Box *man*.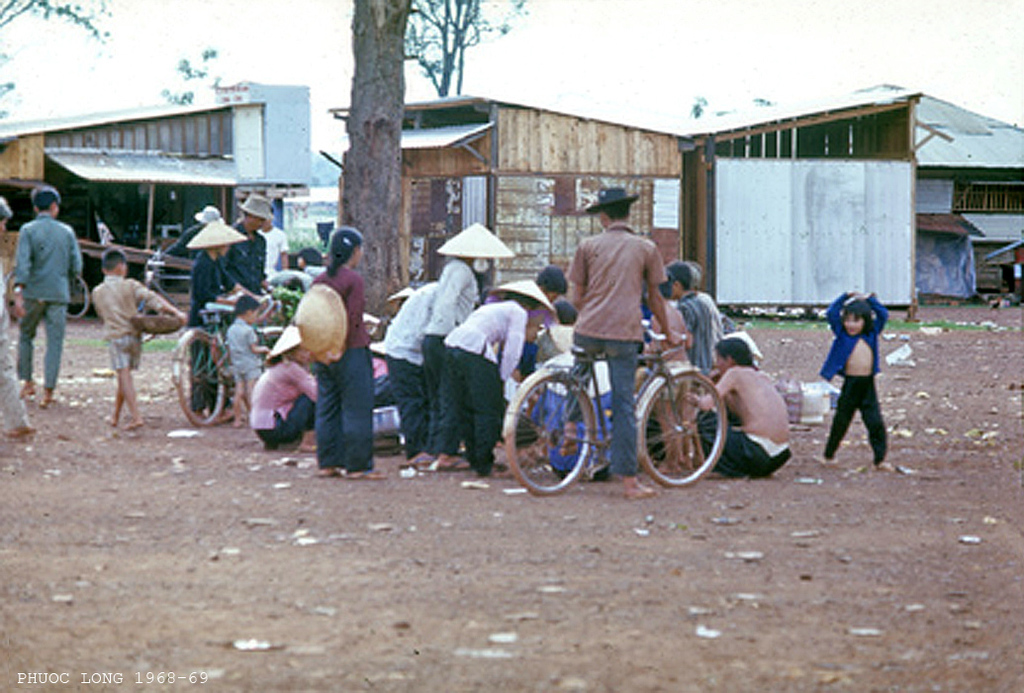
[268,208,288,284].
